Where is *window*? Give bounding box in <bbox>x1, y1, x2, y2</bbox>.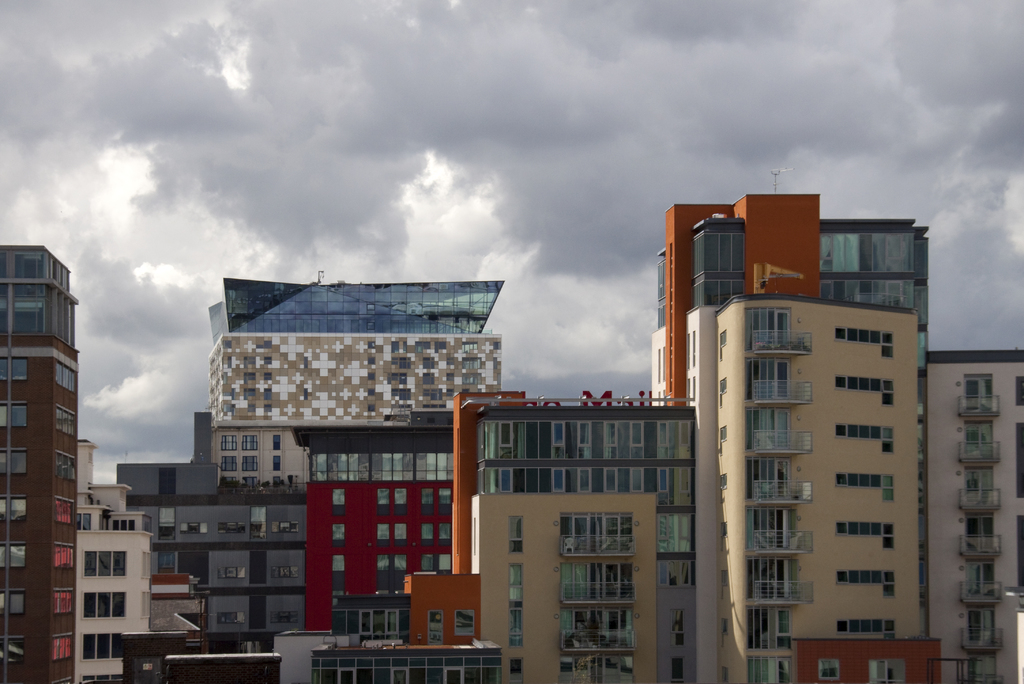
<bbox>746, 404, 791, 445</bbox>.
